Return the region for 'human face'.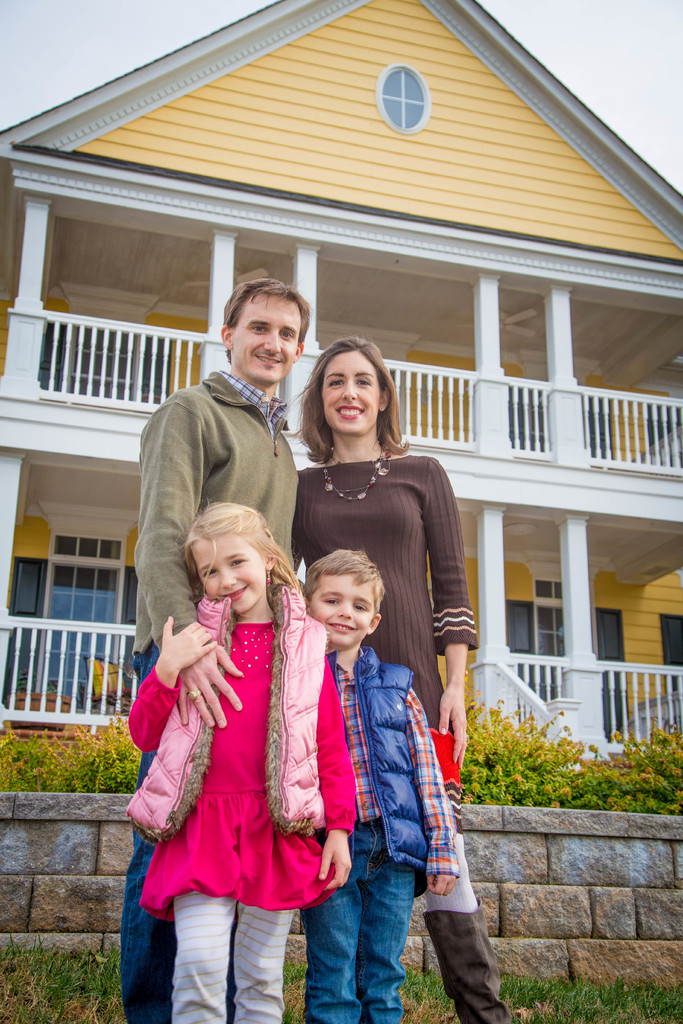
309 567 374 643.
